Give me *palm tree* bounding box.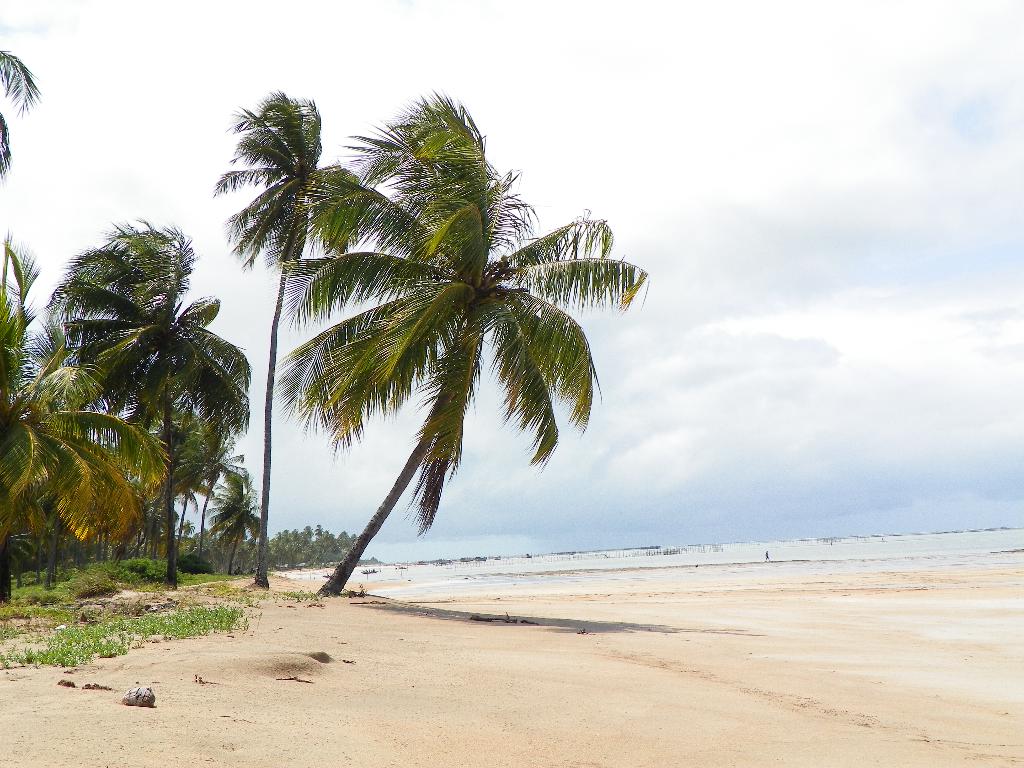
<box>219,100,358,600</box>.
